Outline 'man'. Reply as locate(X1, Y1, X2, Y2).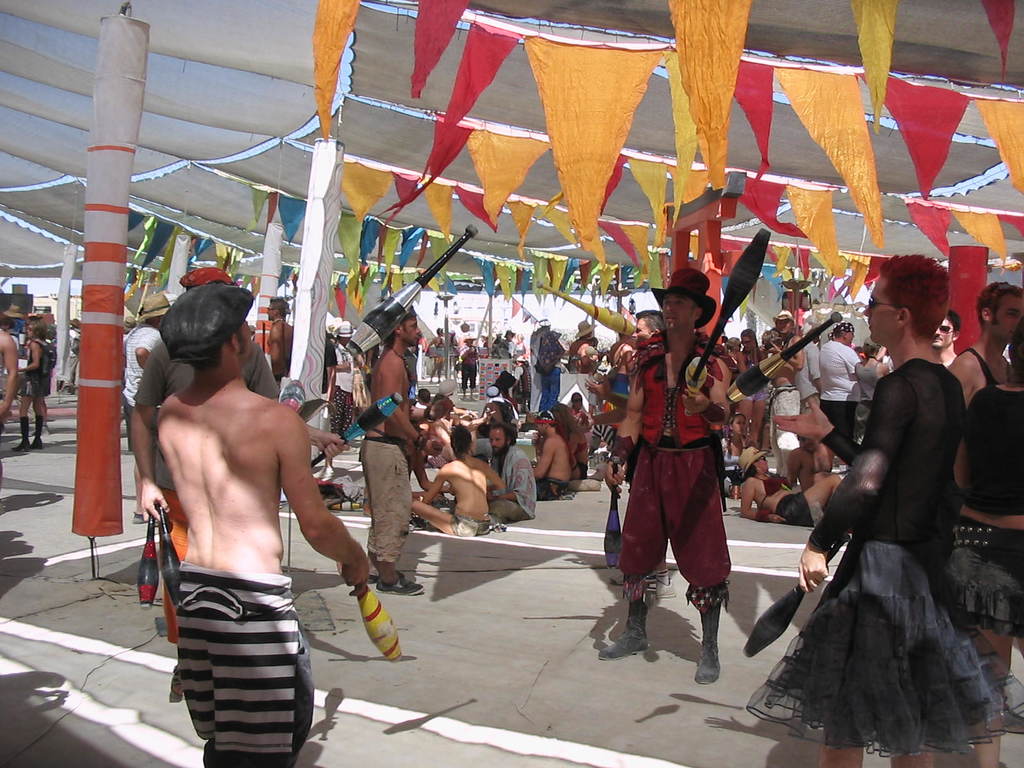
locate(129, 291, 176, 525).
